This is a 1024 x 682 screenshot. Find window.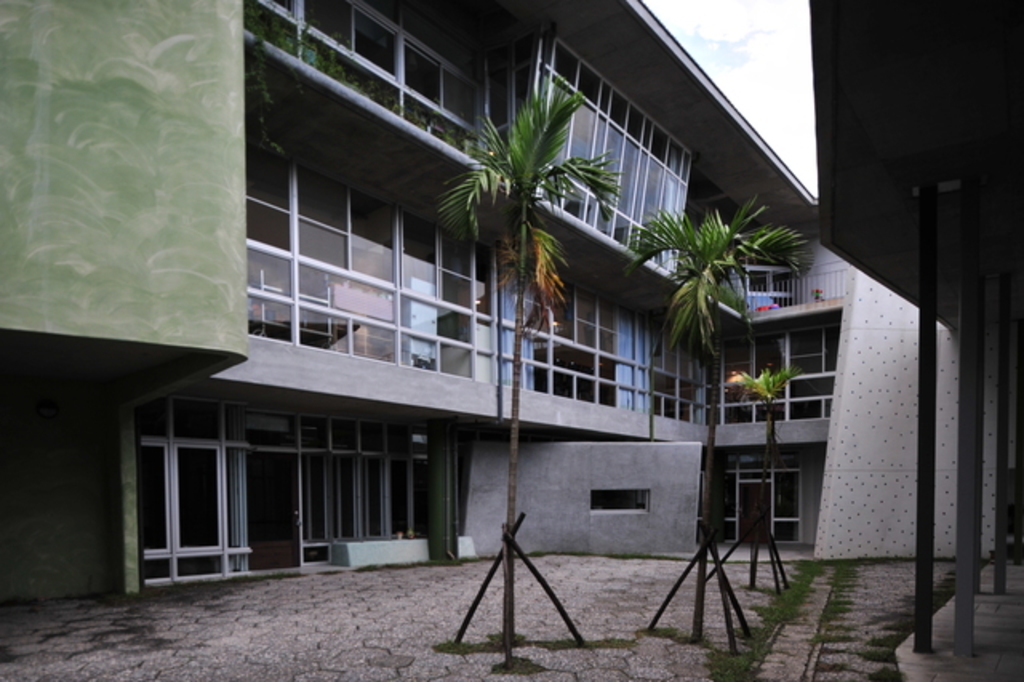
Bounding box: [475, 24, 698, 267].
